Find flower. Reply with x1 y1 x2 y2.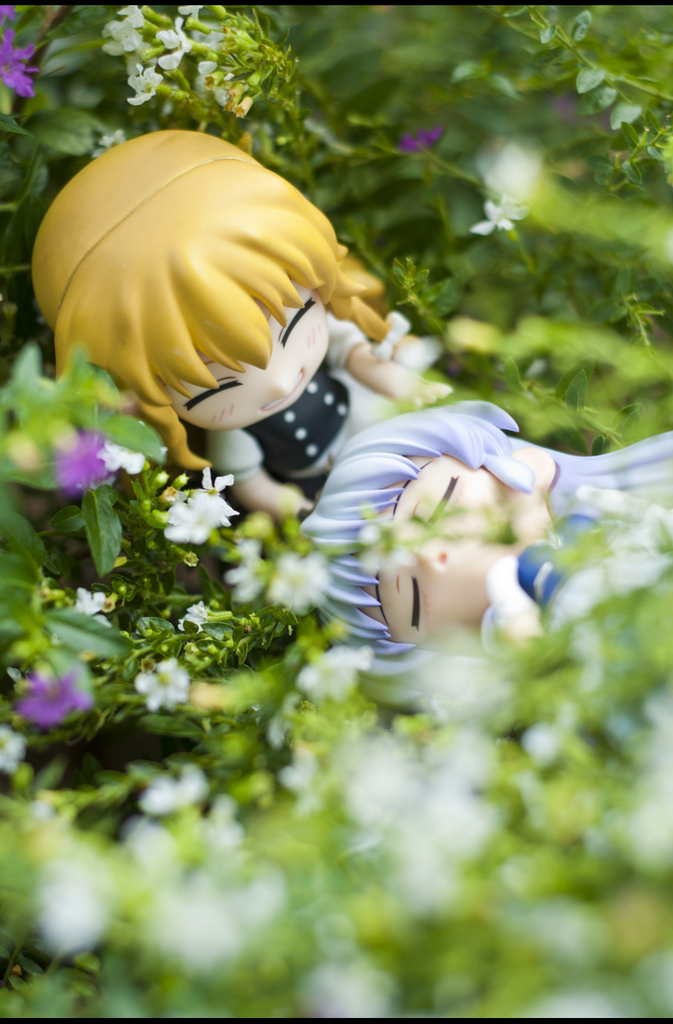
410 123 446 151.
